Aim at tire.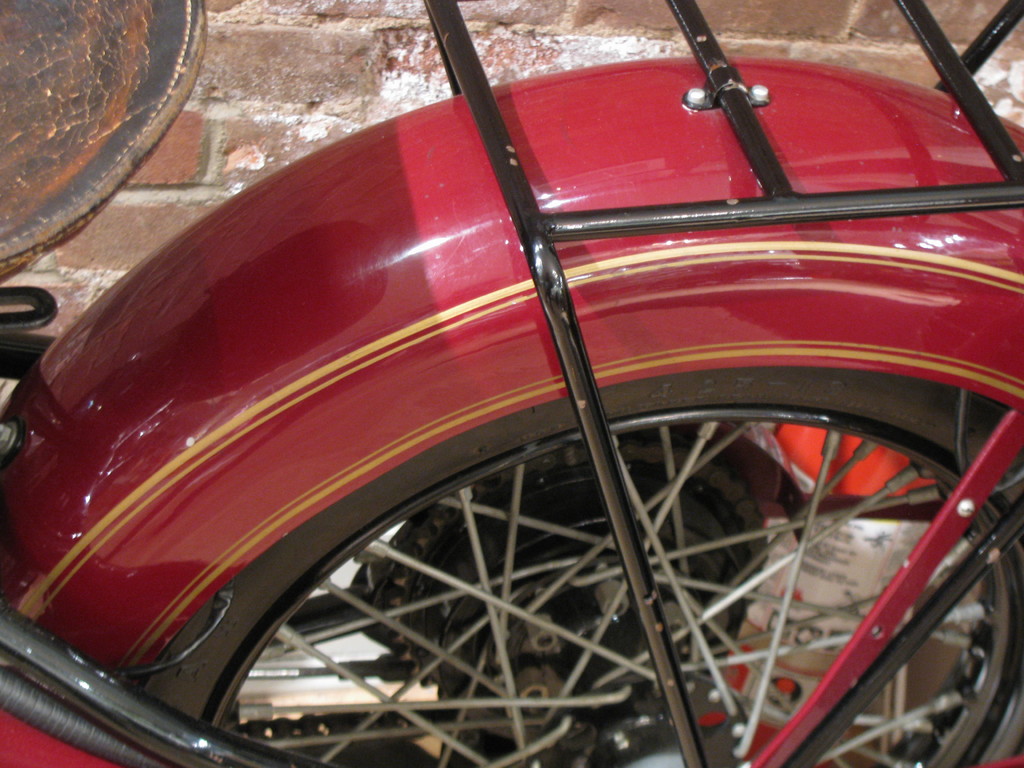
Aimed at [149,368,1023,767].
